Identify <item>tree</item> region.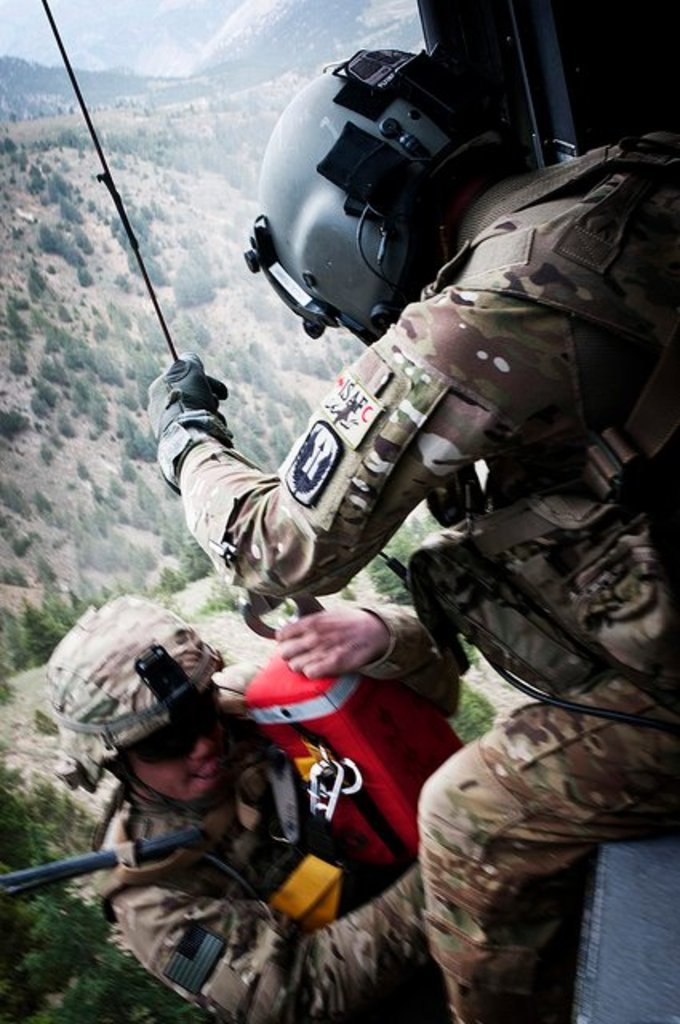
Region: left=131, top=422, right=158, bottom=466.
